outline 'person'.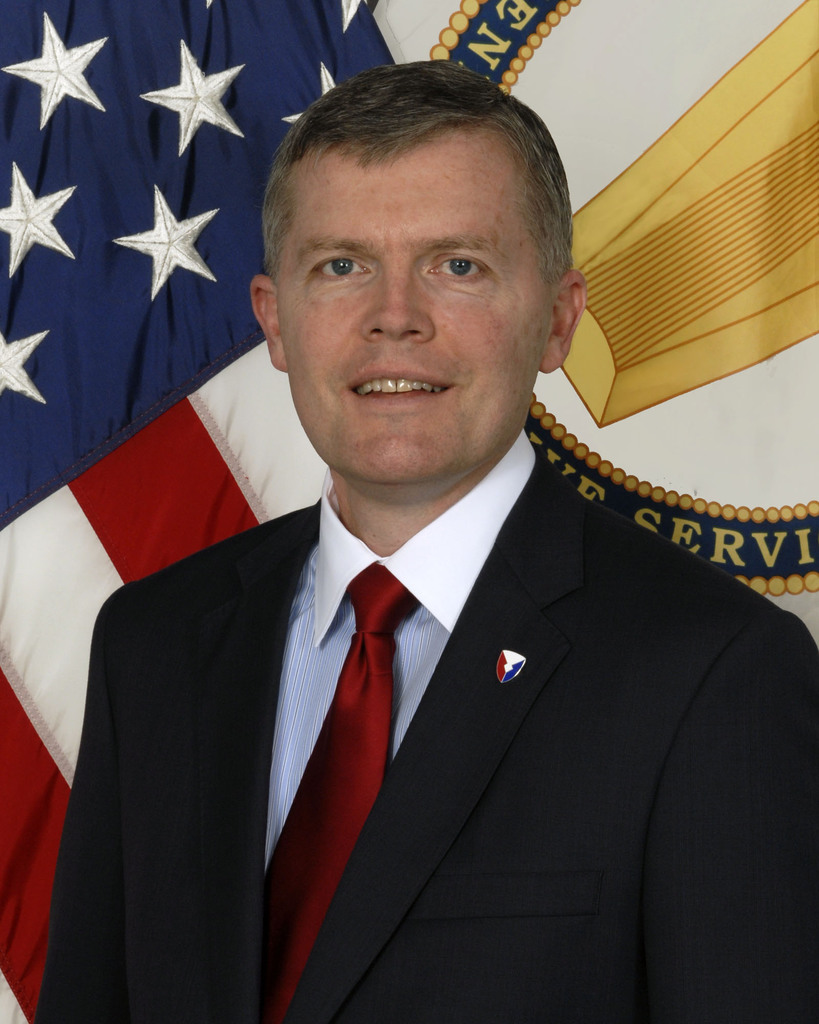
Outline: locate(39, 63, 818, 1023).
